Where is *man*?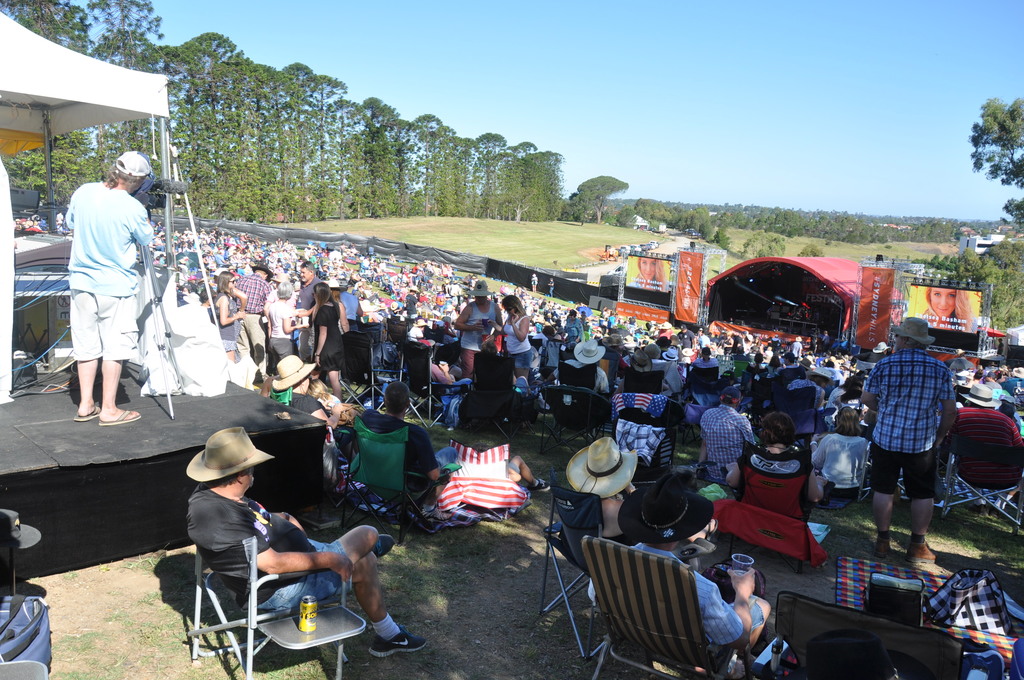
bbox=[860, 318, 957, 565].
